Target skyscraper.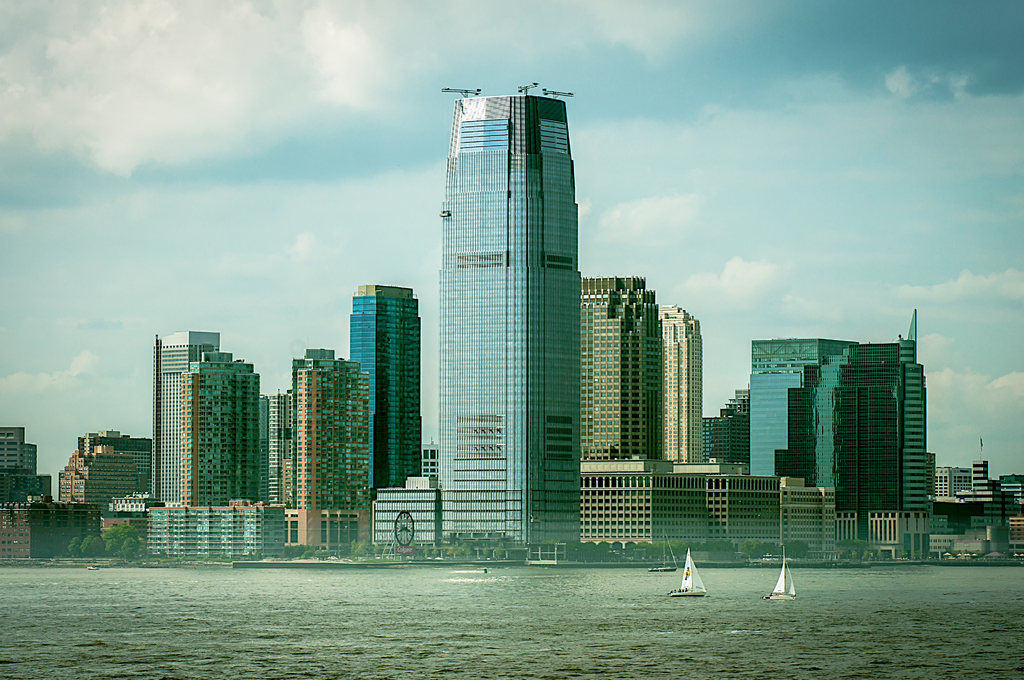
Target region: BBox(347, 282, 420, 511).
